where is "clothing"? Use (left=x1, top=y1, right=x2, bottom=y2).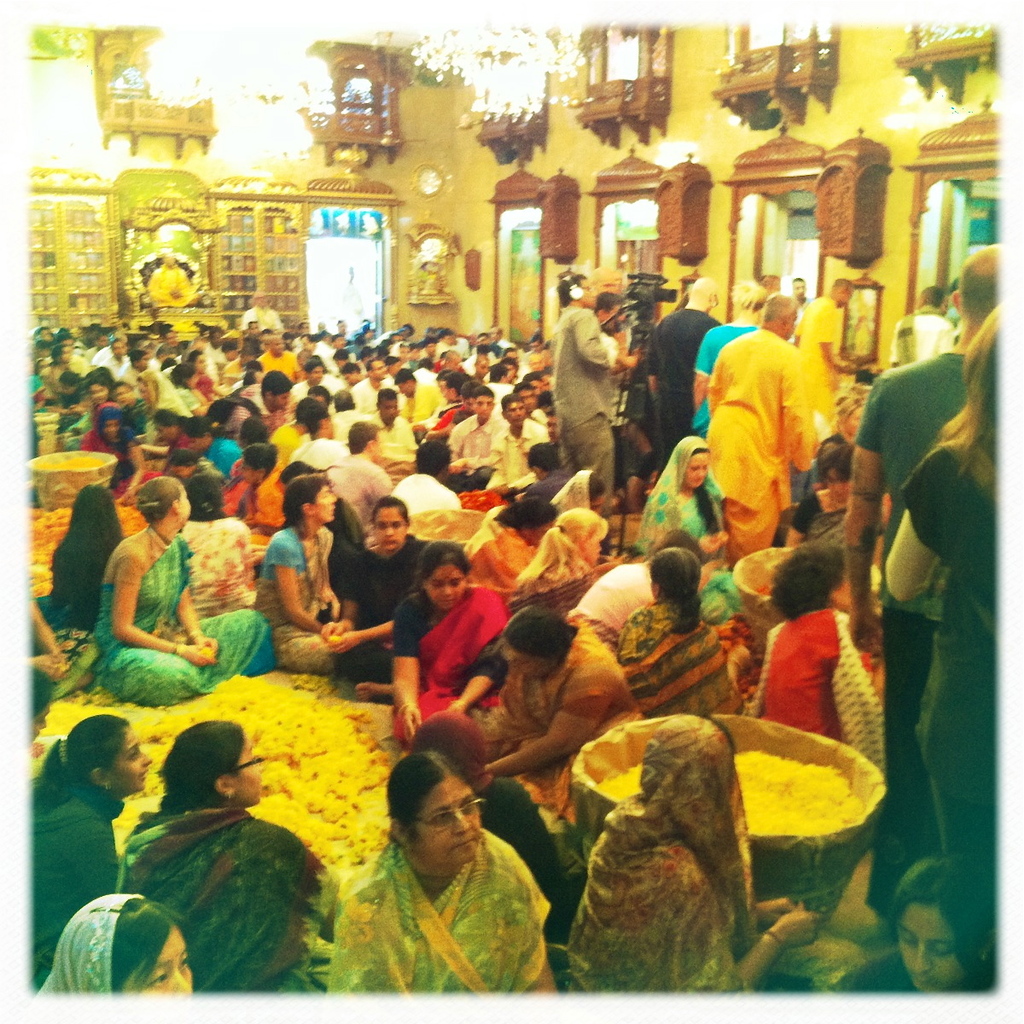
(left=487, top=416, right=535, bottom=505).
